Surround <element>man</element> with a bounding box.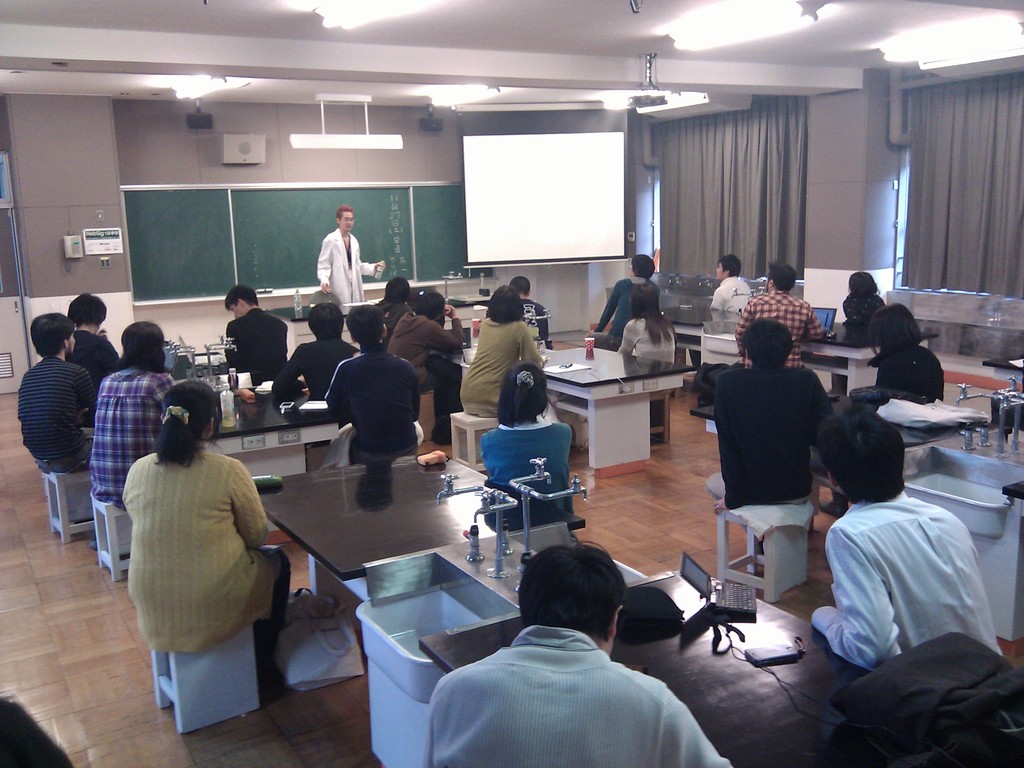
detection(811, 392, 1017, 662).
